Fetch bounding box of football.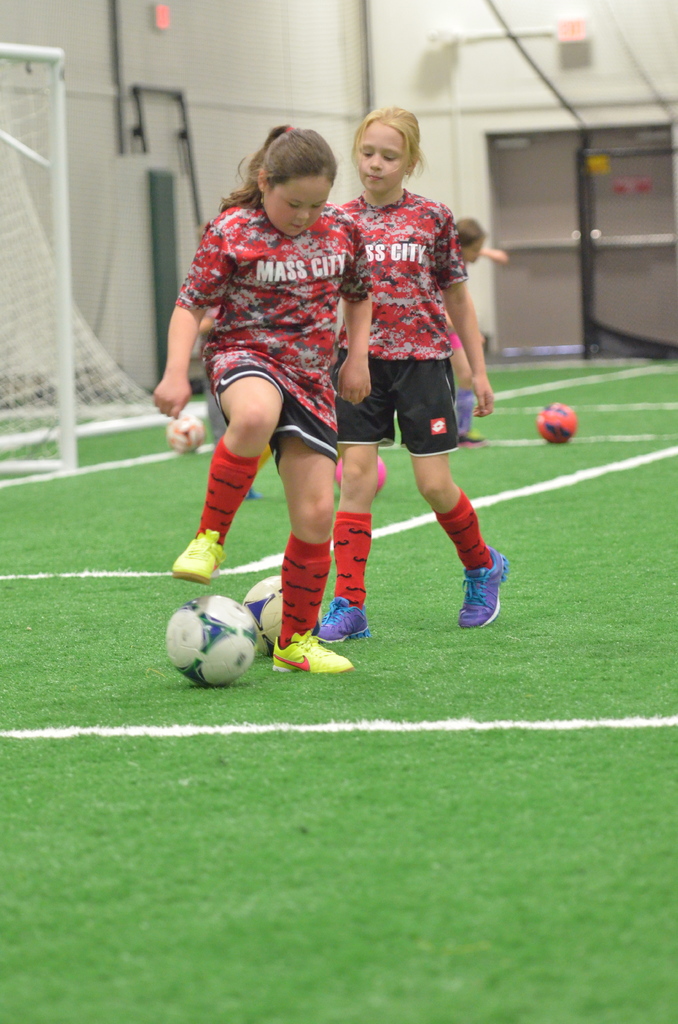
Bbox: detection(529, 398, 581, 442).
